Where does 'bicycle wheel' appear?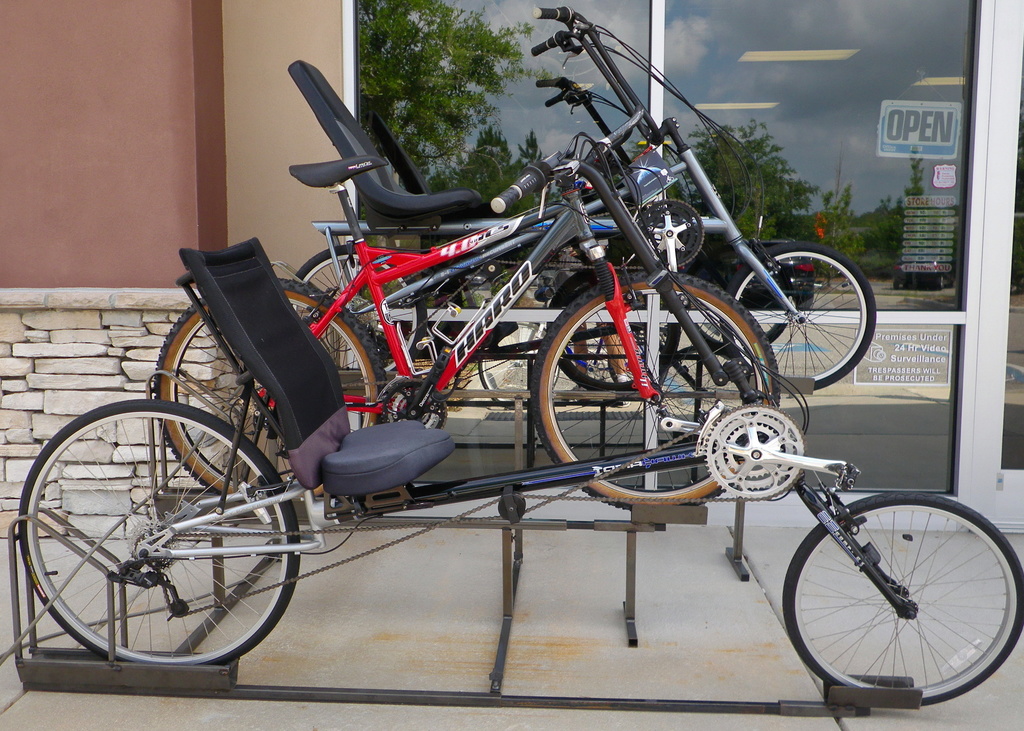
Appears at l=154, t=275, r=387, b=502.
